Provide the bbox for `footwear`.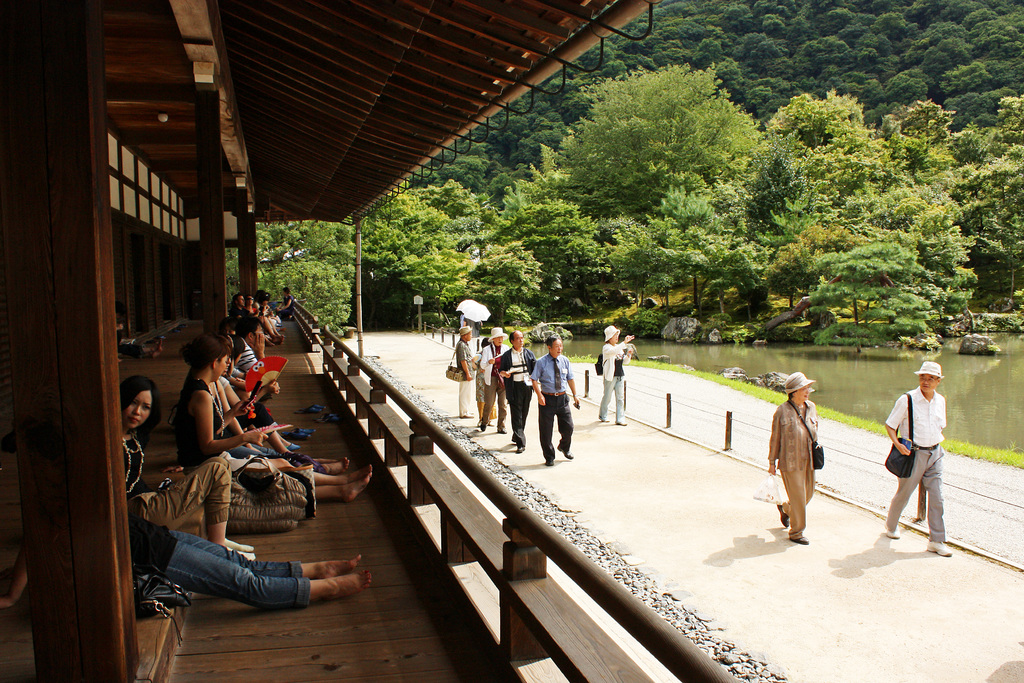
[left=295, top=406, right=319, bottom=415].
